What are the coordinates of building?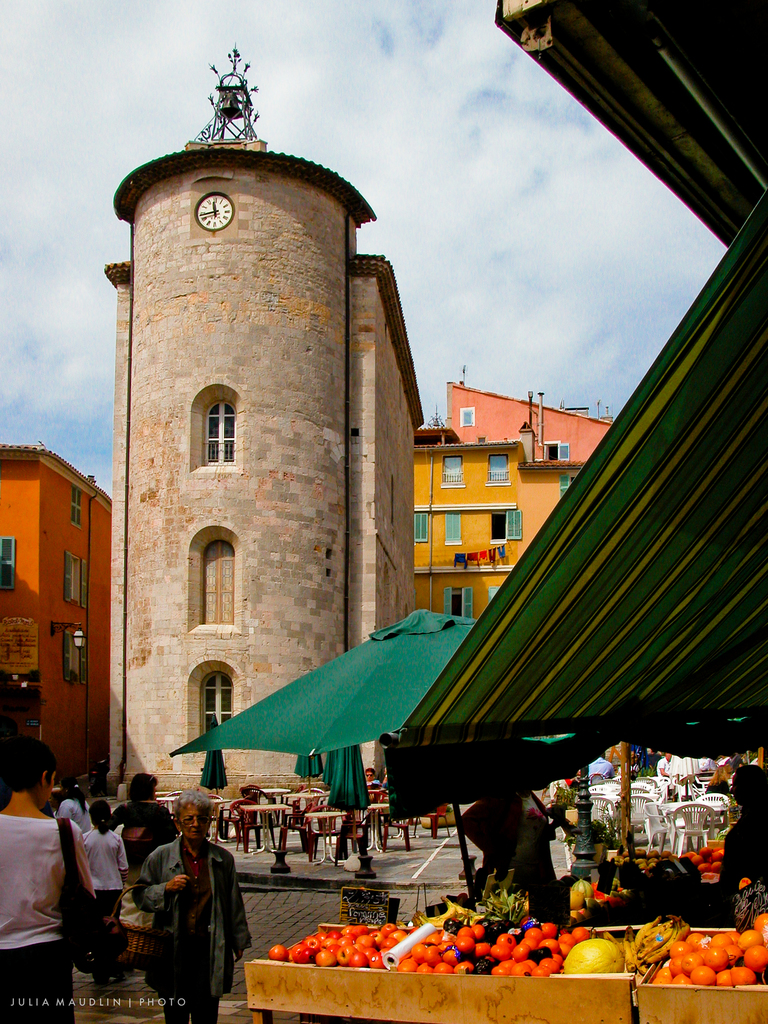
(0,435,101,788).
